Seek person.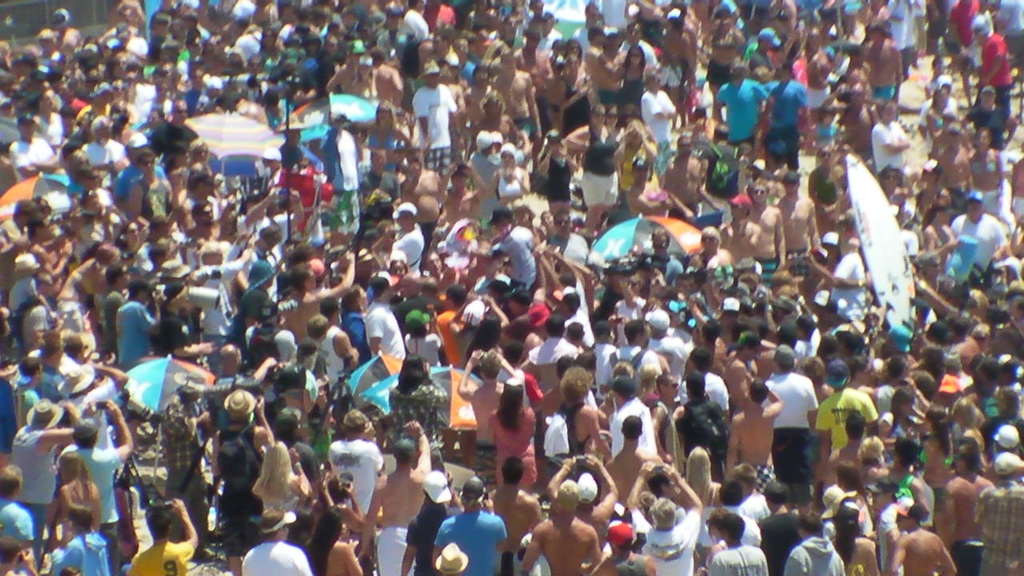
{"x1": 834, "y1": 499, "x2": 881, "y2": 575}.
